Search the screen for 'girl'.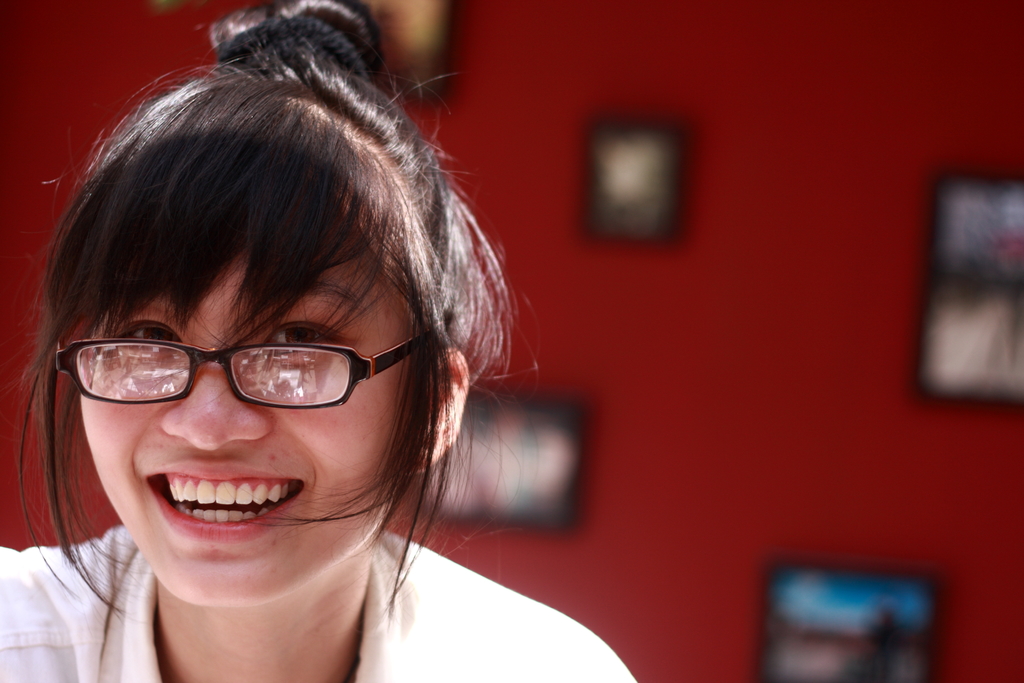
Found at box(0, 0, 638, 682).
